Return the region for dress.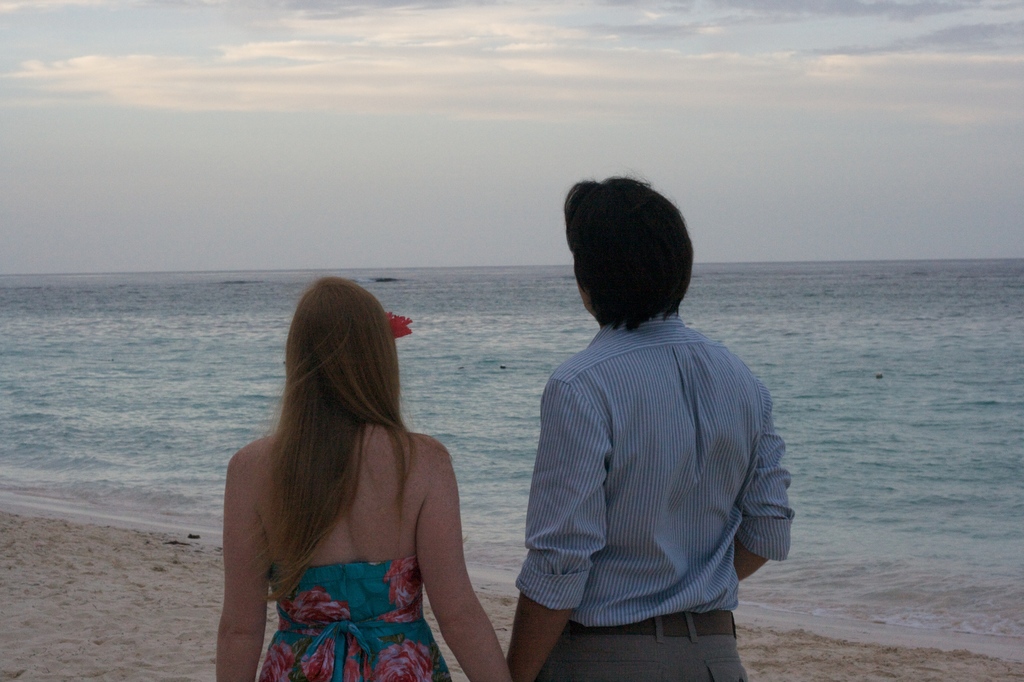
pyautogui.locateOnScreen(255, 562, 452, 681).
